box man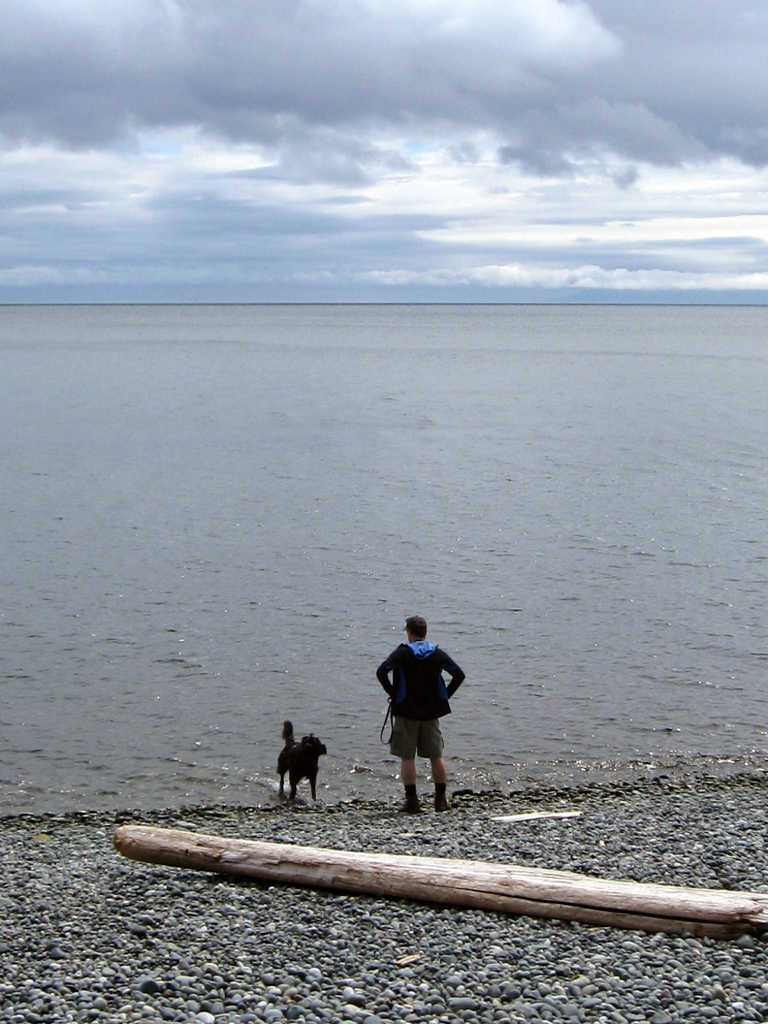
372:620:471:817
